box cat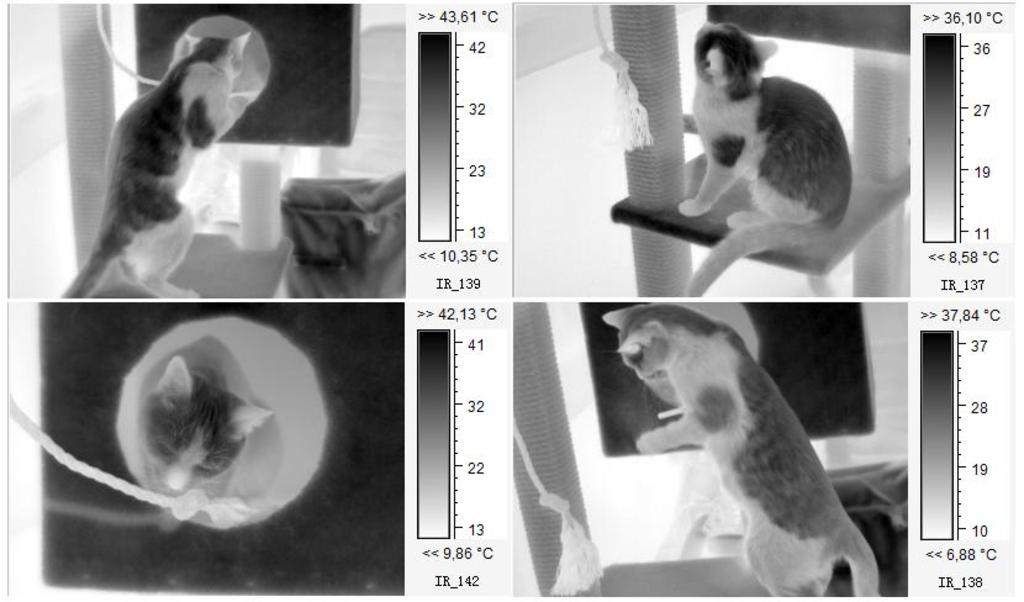
<box>63,30,248,297</box>
